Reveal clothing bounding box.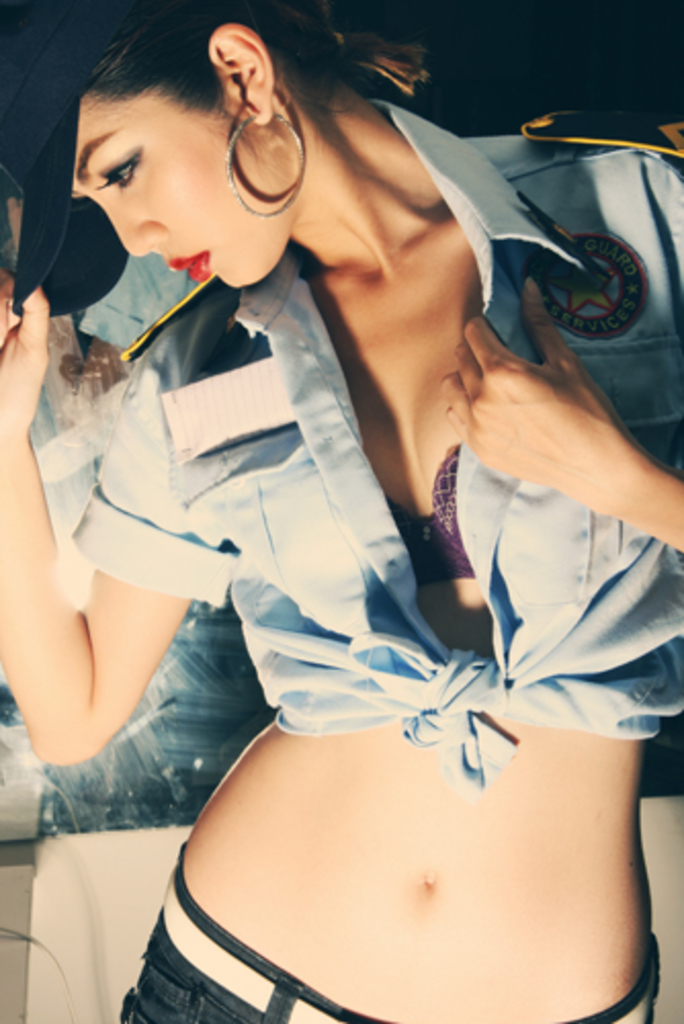
Revealed: box=[49, 92, 682, 793].
